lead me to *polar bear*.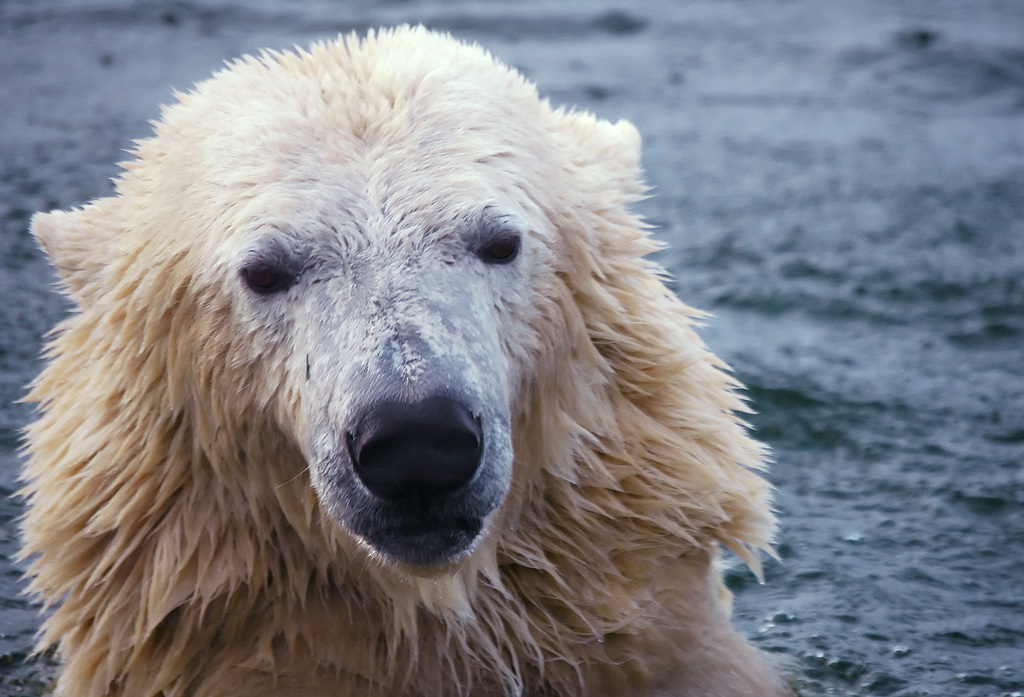
Lead to 16 25 803 696.
